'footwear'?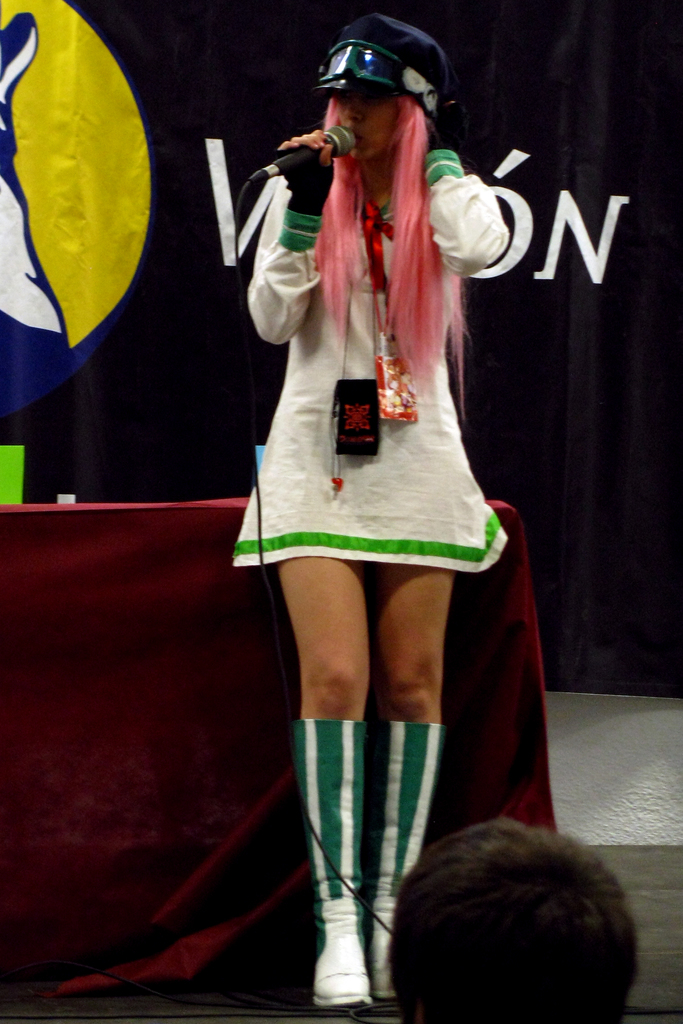
(311,899,383,1012)
